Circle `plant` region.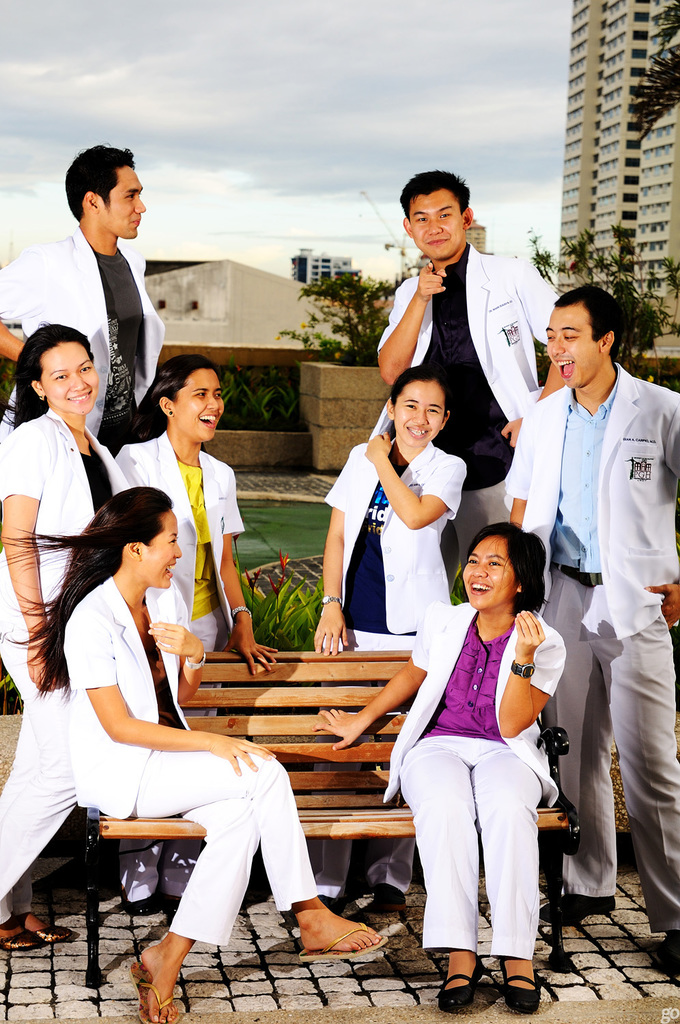
Region: 302,274,378,360.
